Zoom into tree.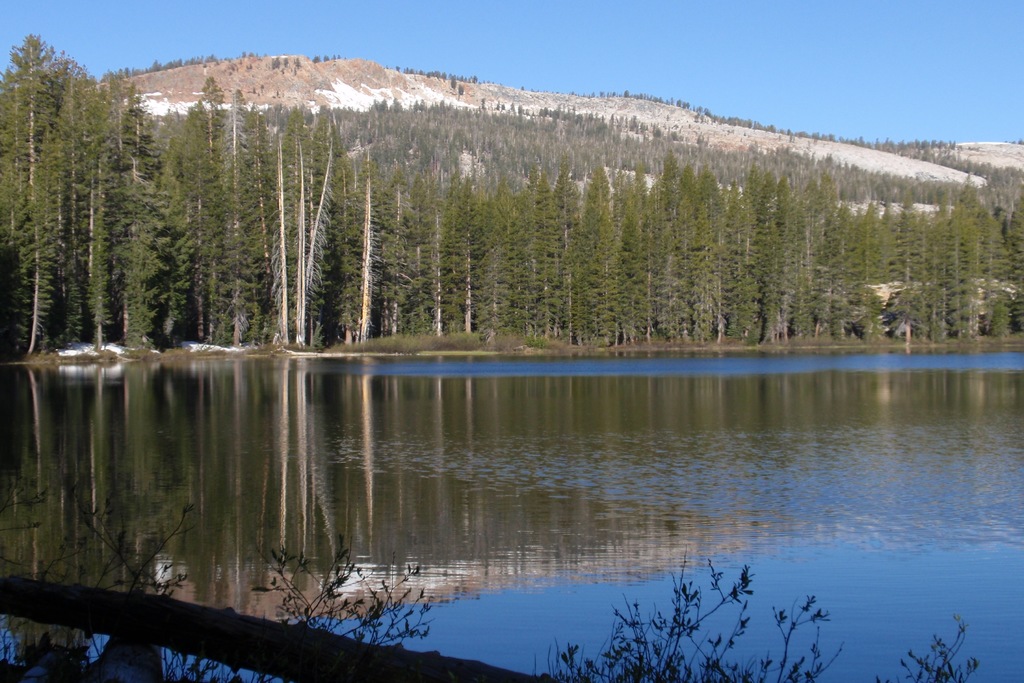
Zoom target: (296,56,301,69).
